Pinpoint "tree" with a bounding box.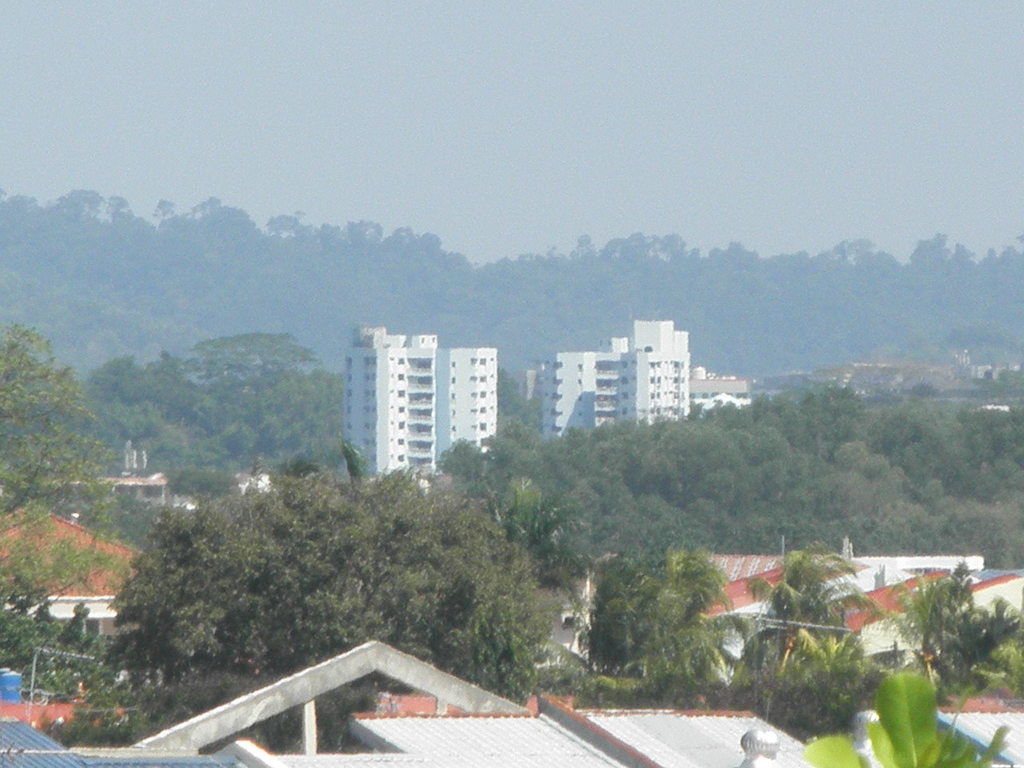
105 460 553 704.
